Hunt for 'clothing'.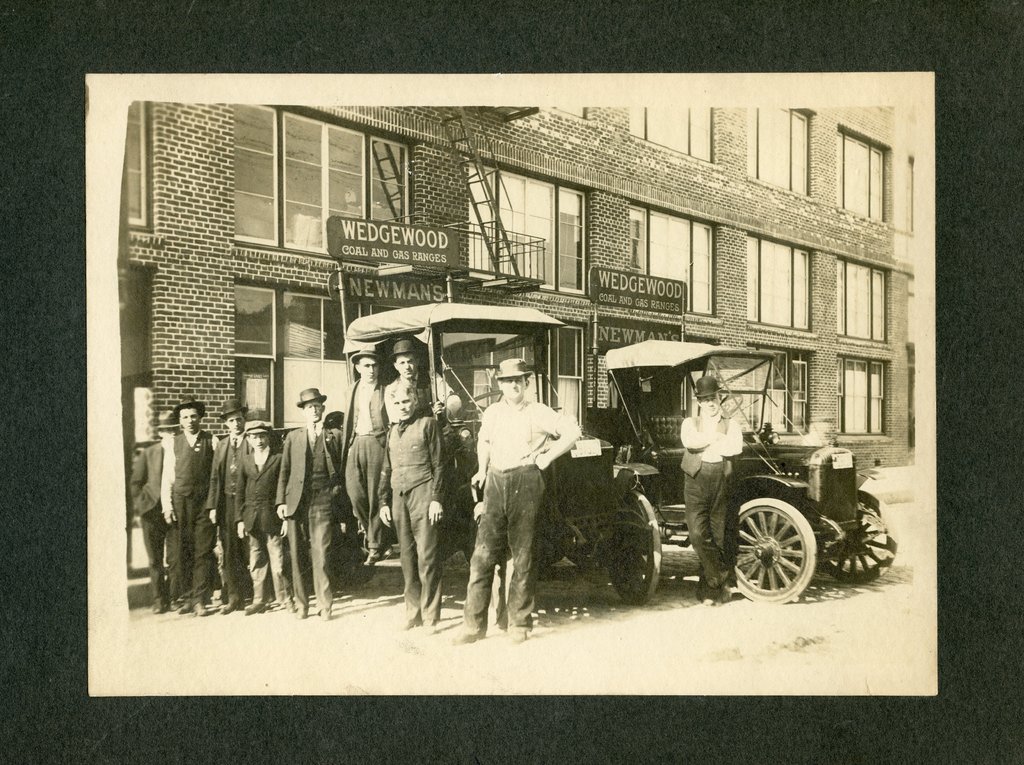
Hunted down at (x1=346, y1=382, x2=388, y2=537).
